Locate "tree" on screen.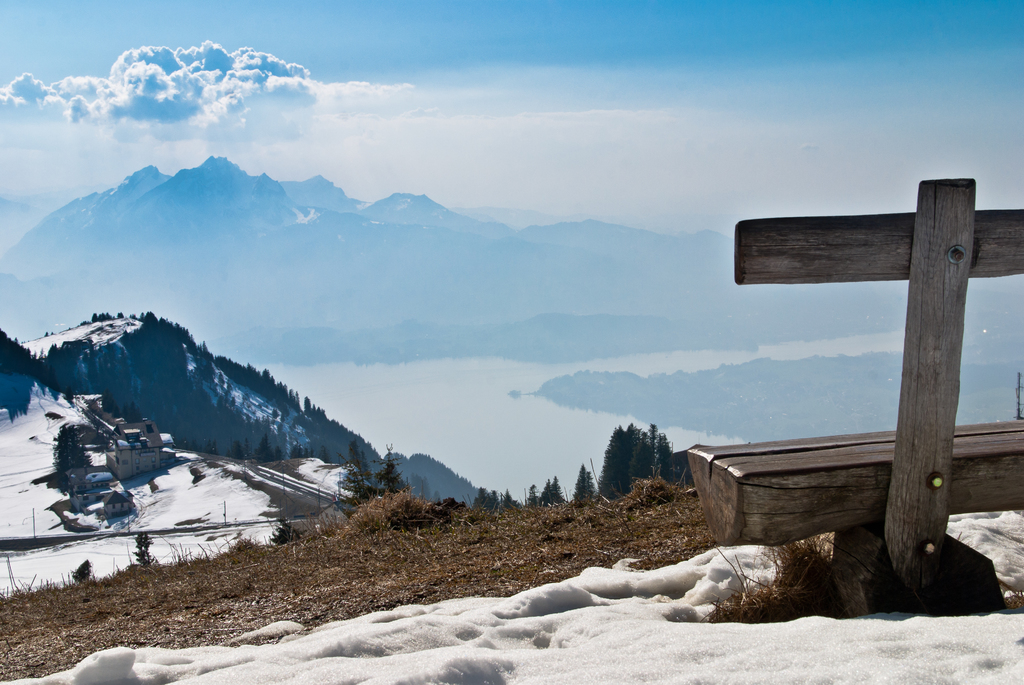
On screen at 337, 448, 420, 529.
